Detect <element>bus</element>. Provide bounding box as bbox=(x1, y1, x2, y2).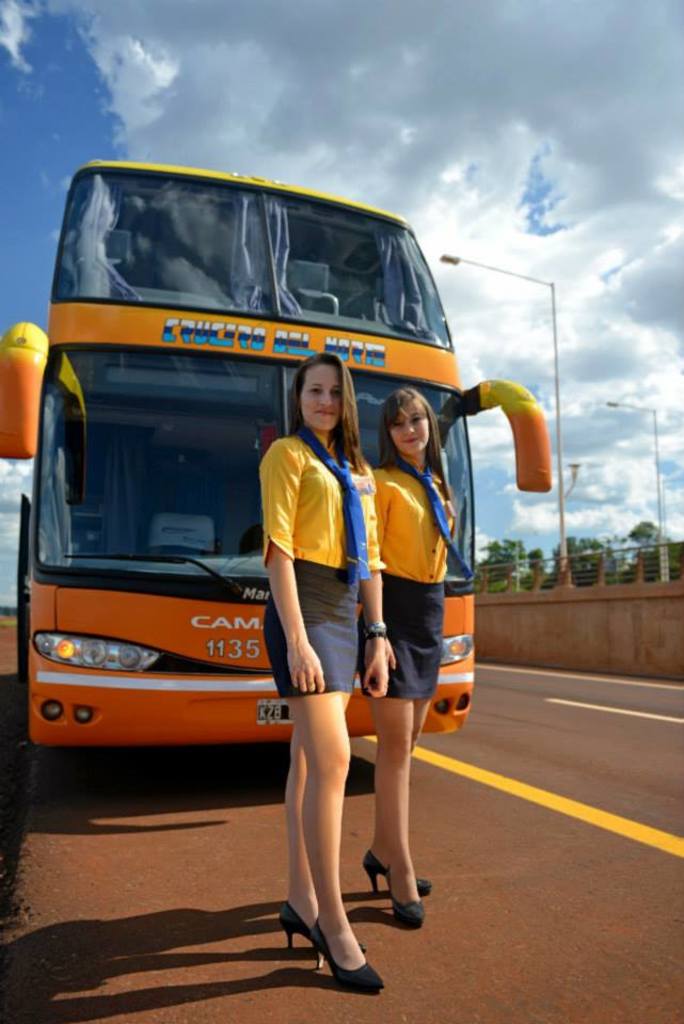
bbox=(0, 156, 555, 739).
